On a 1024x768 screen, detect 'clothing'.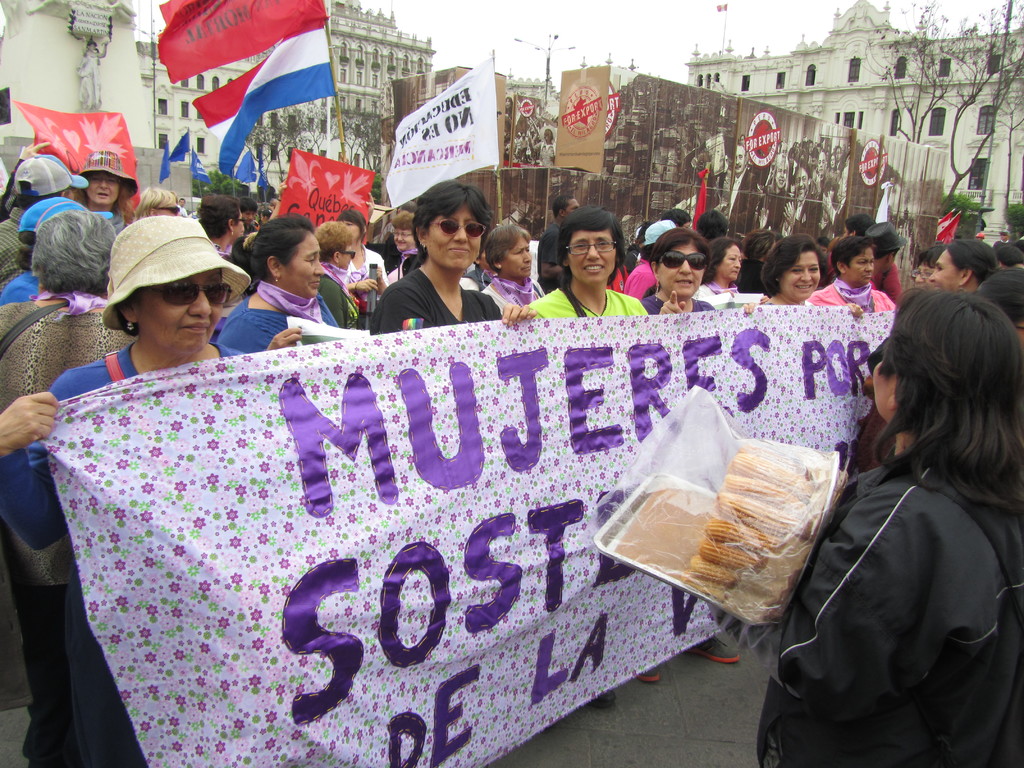
left=808, top=278, right=902, bottom=311.
